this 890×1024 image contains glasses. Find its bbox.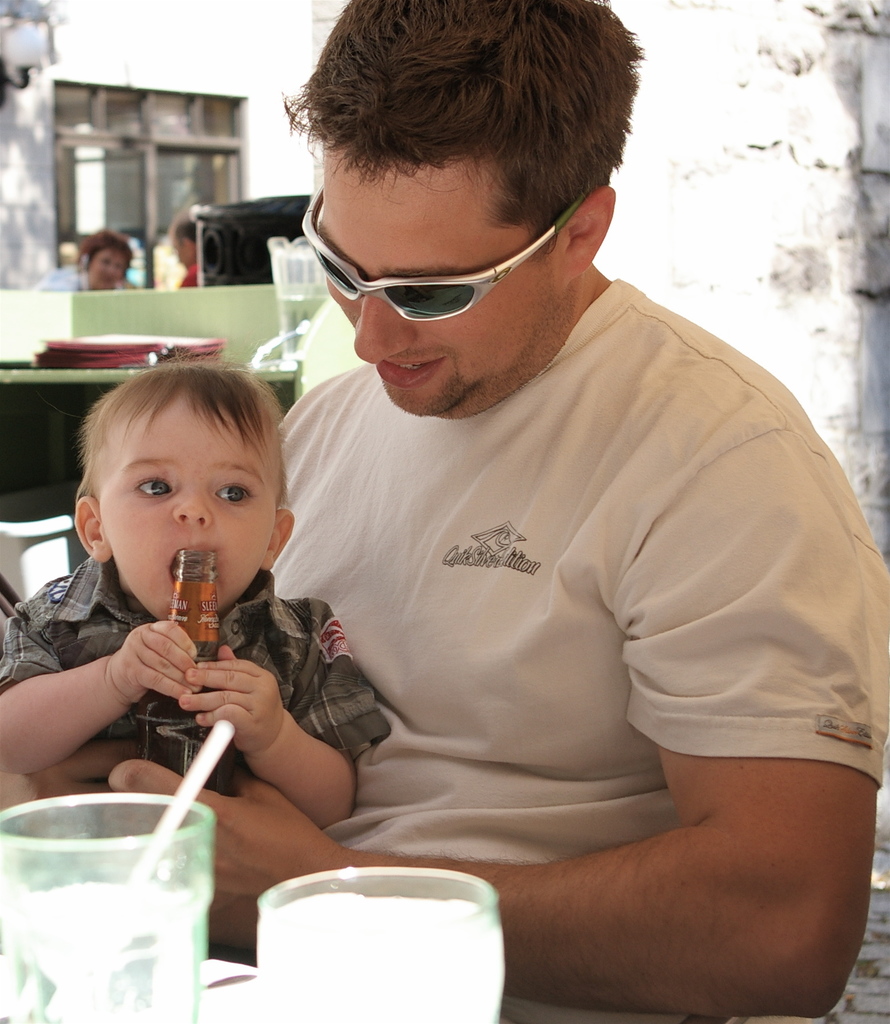
box=[300, 174, 604, 326].
